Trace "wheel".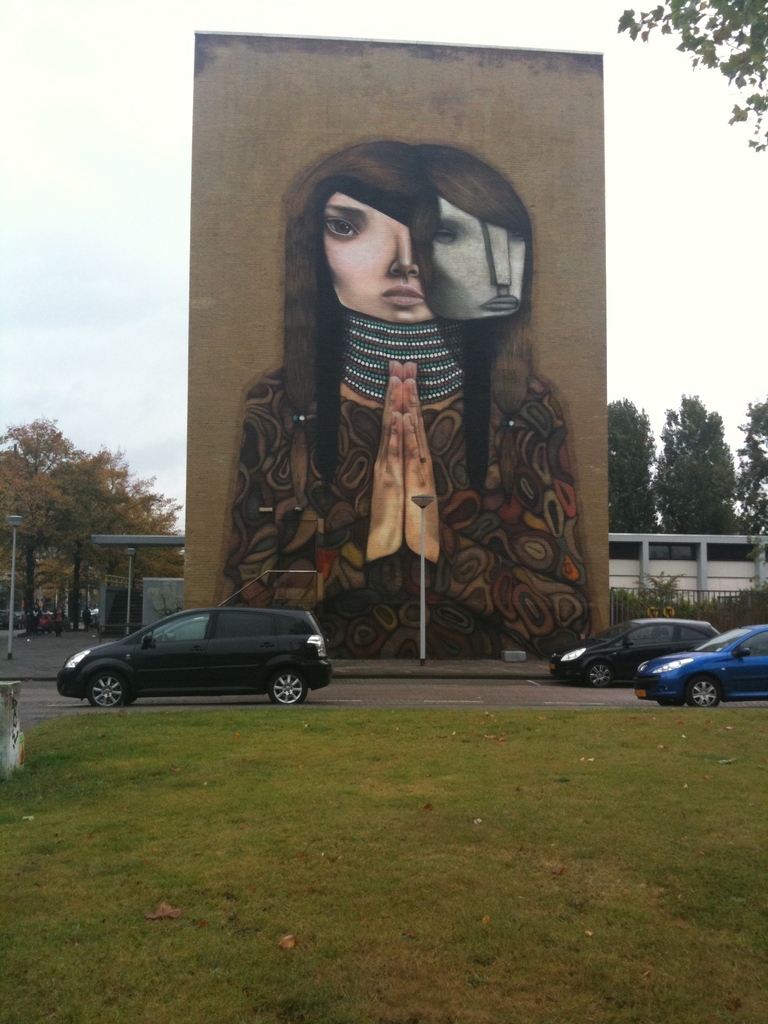
Traced to [left=579, top=664, right=616, bottom=683].
